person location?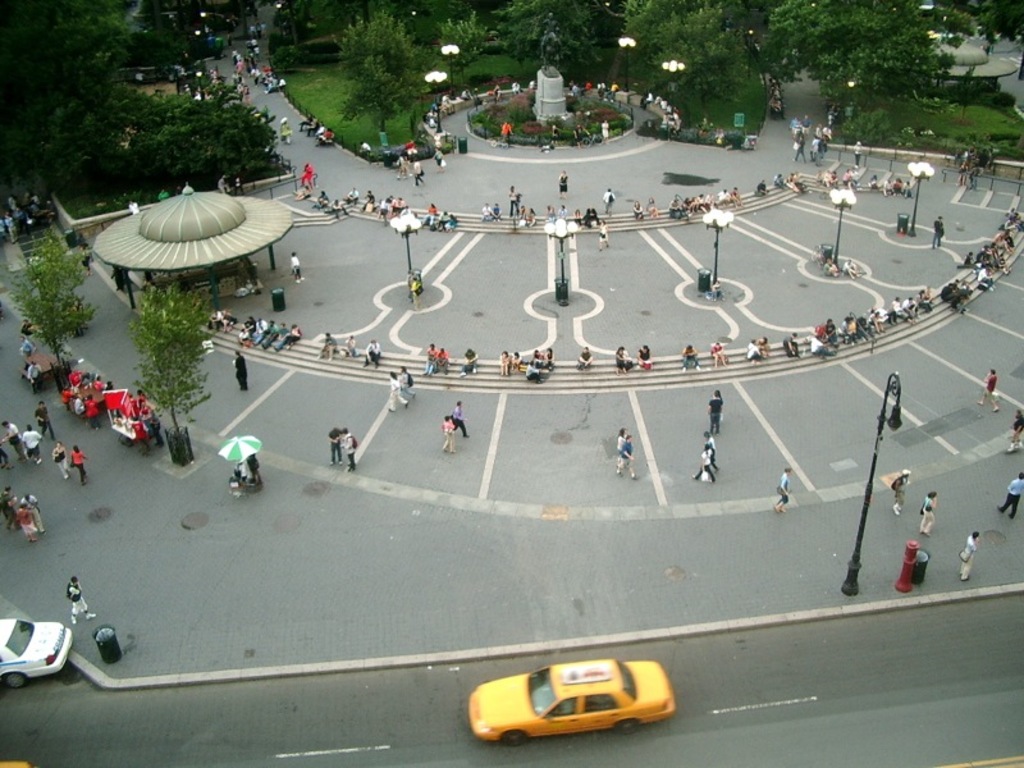
998 471 1023 522
